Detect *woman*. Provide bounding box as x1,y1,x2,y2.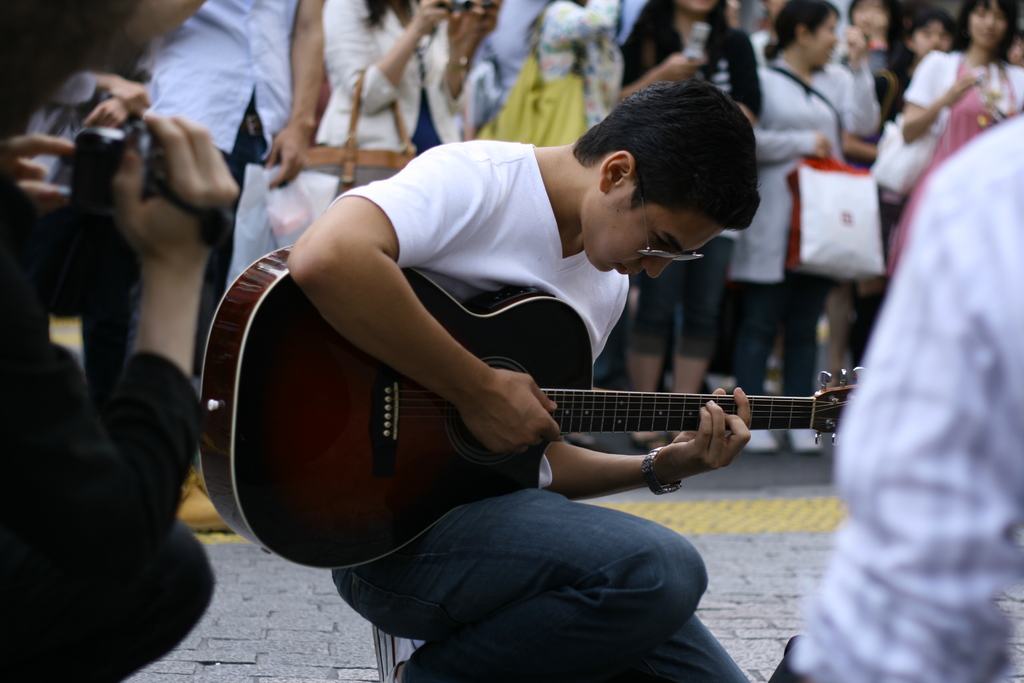
845,0,893,120.
